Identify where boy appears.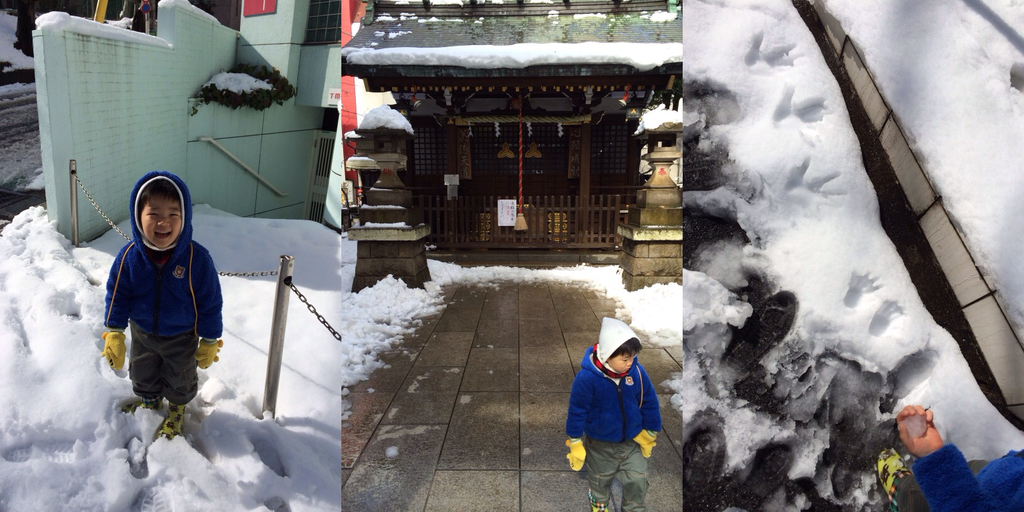
Appears at crop(561, 307, 666, 492).
